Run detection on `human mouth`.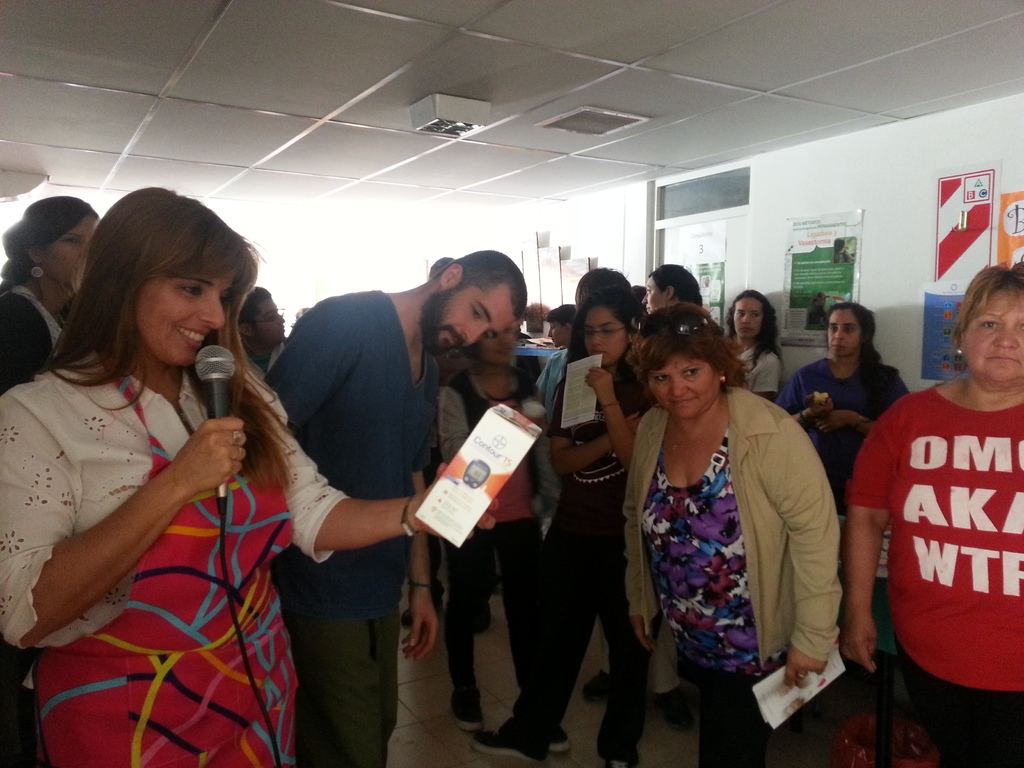
Result: [left=675, top=399, right=700, bottom=408].
